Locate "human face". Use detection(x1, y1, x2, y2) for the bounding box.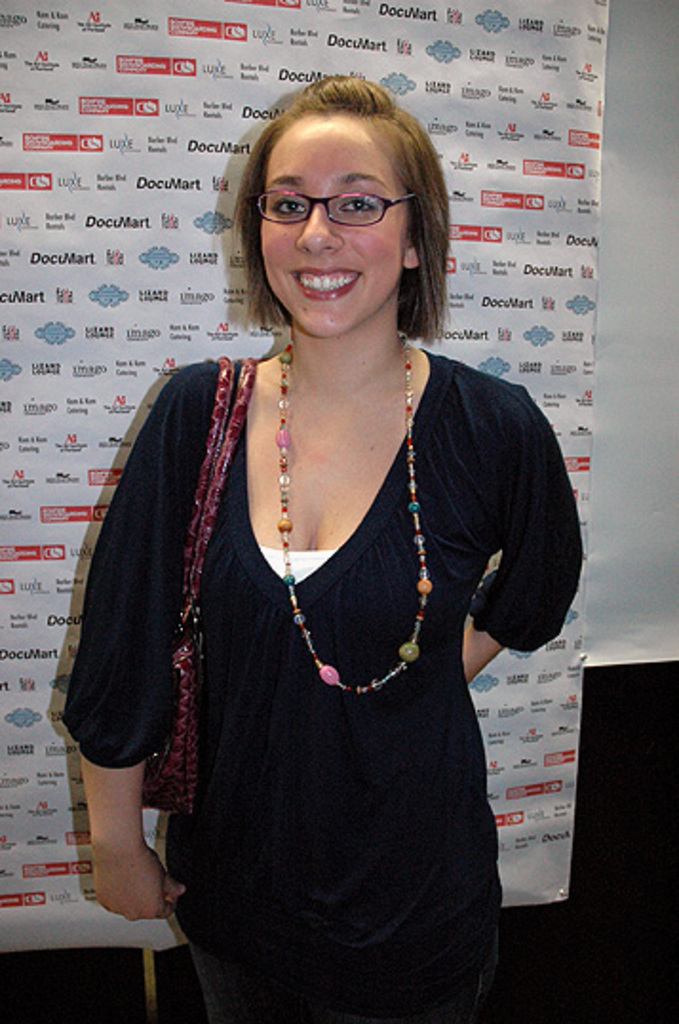
detection(261, 116, 403, 337).
